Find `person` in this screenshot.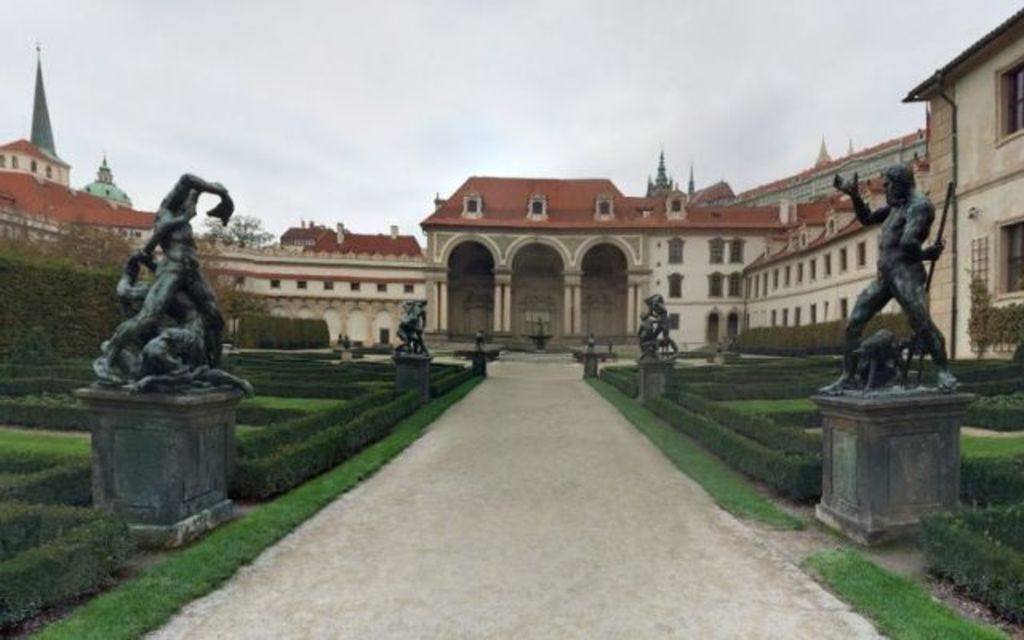
The bounding box for `person` is [x1=101, y1=179, x2=248, y2=398].
